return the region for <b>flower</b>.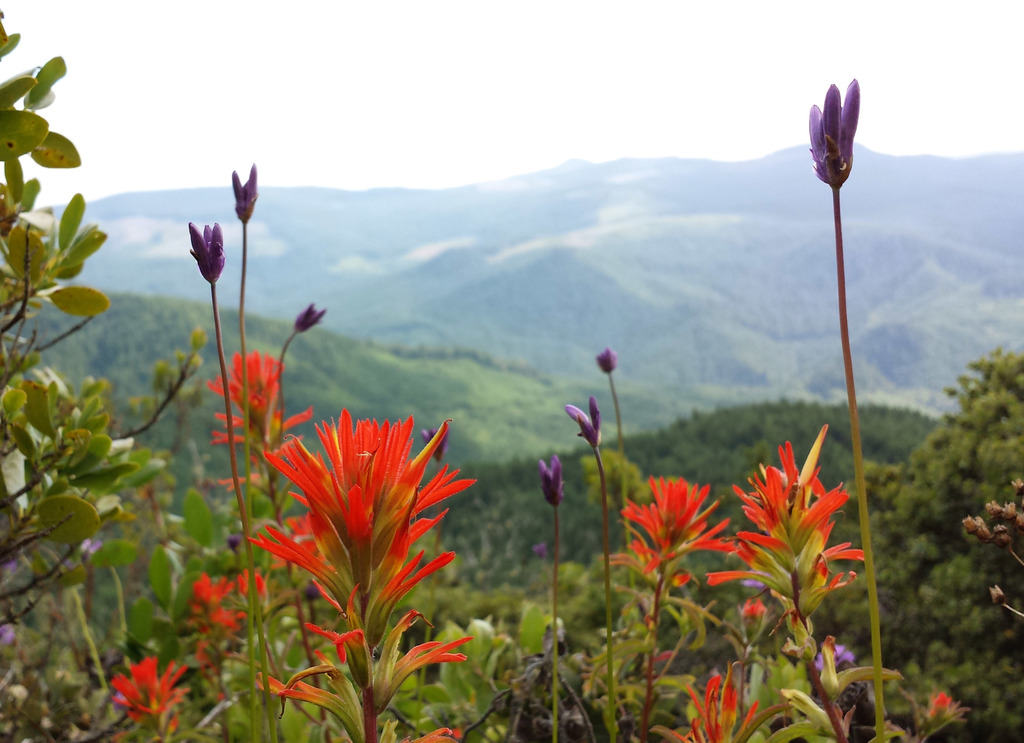
(710, 422, 862, 640).
